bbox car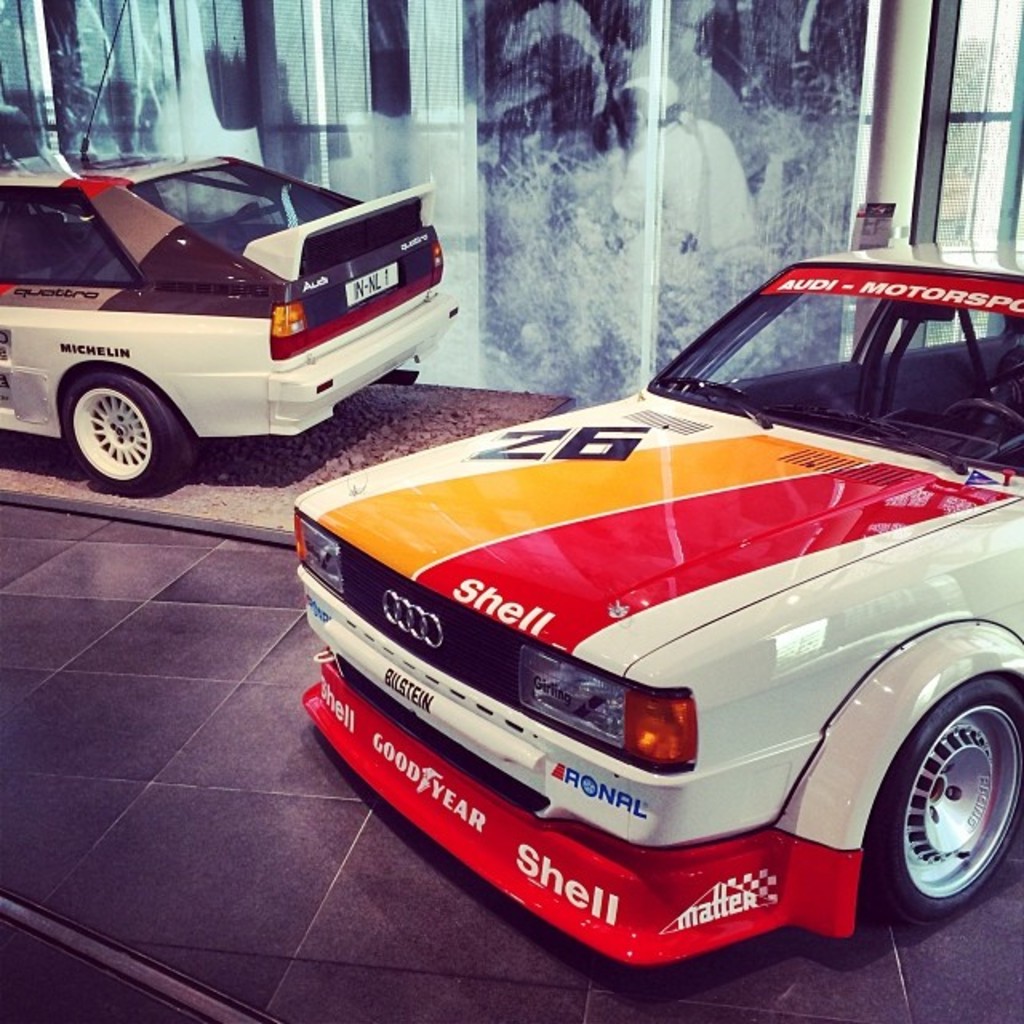
0:0:453:494
